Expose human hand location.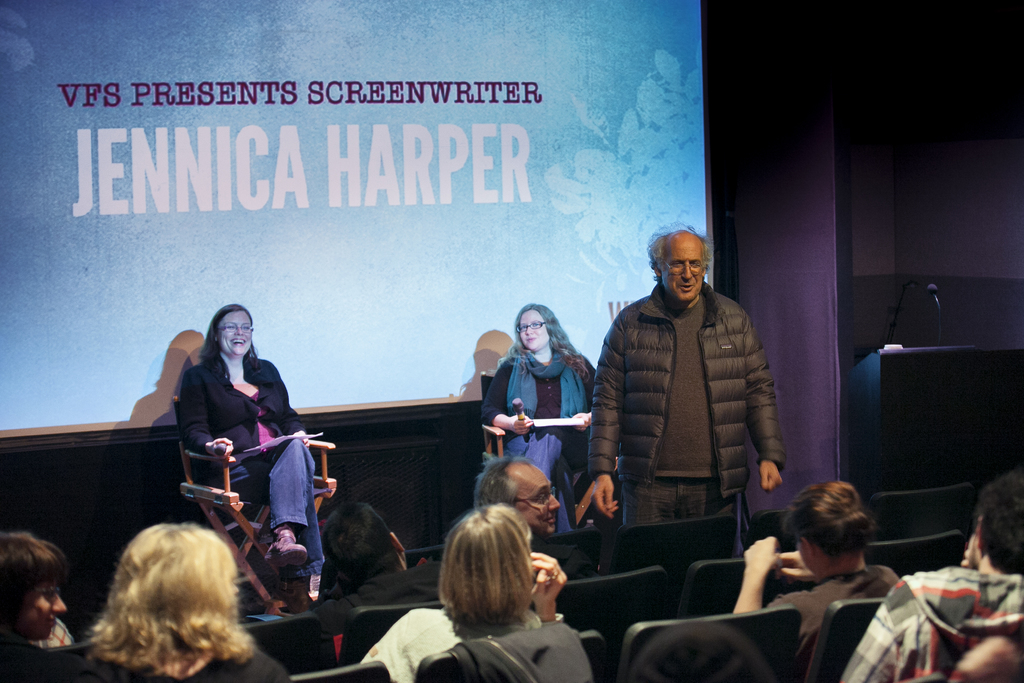
Exposed at <region>759, 458, 780, 494</region>.
